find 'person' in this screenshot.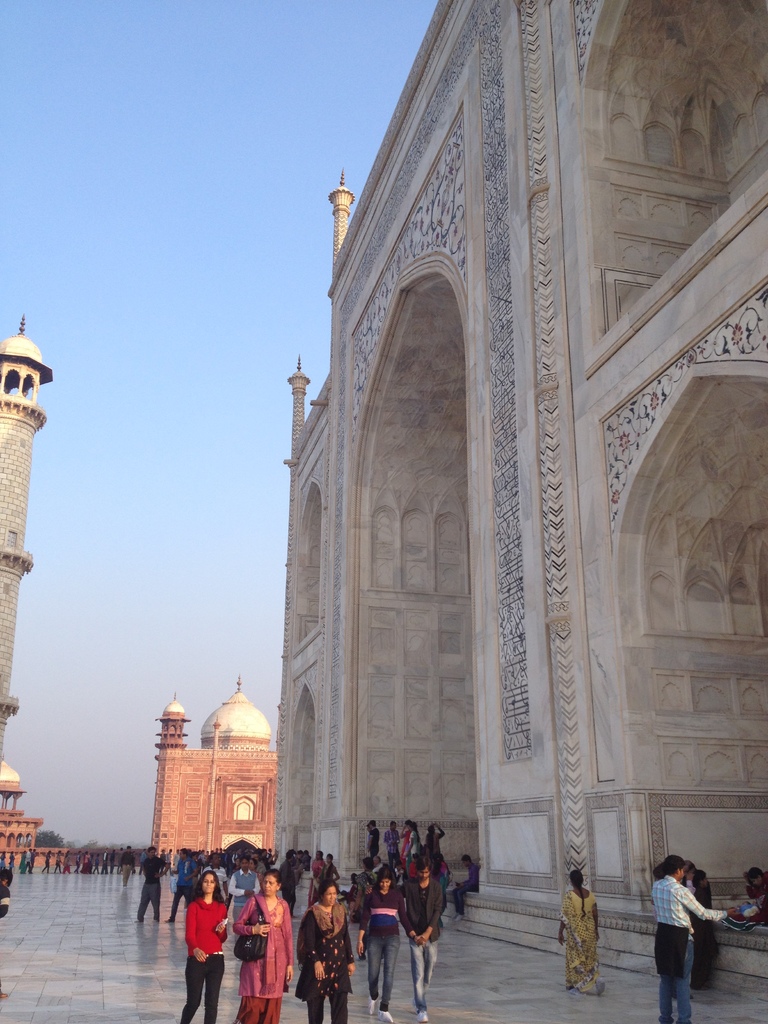
The bounding box for 'person' is <box>381,820,403,870</box>.
